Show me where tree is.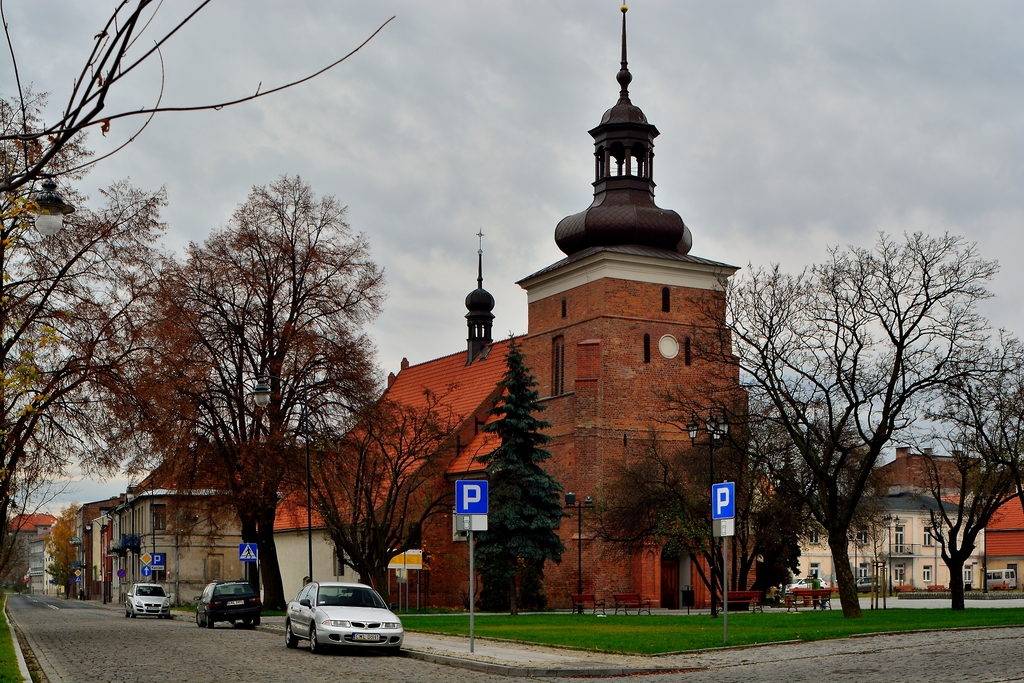
tree is at (643, 366, 886, 621).
